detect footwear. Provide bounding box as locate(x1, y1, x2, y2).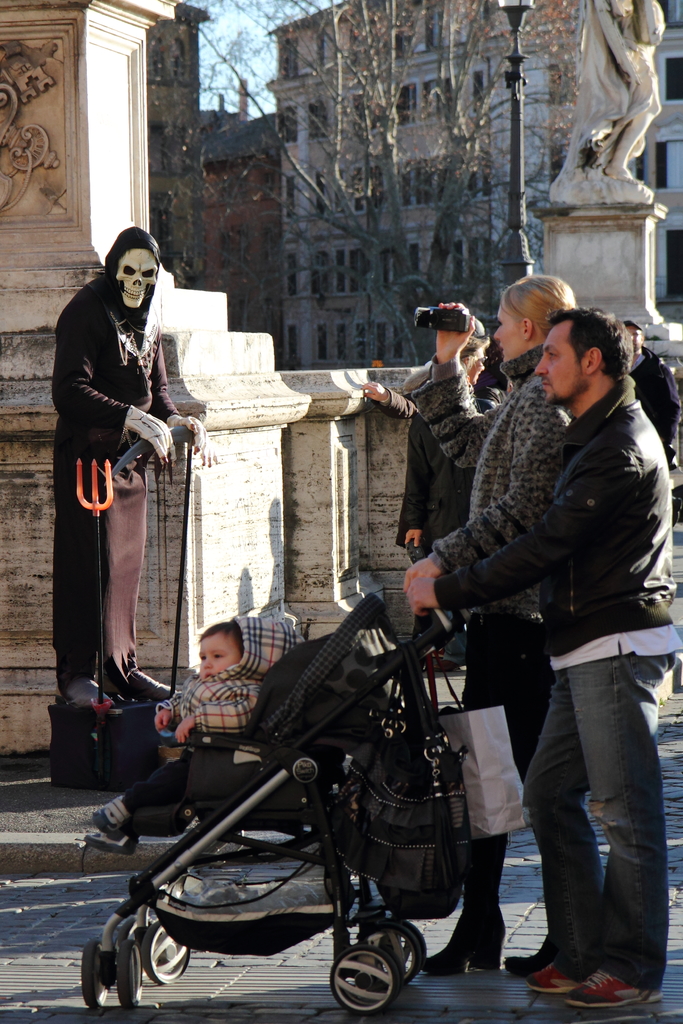
locate(76, 830, 142, 874).
